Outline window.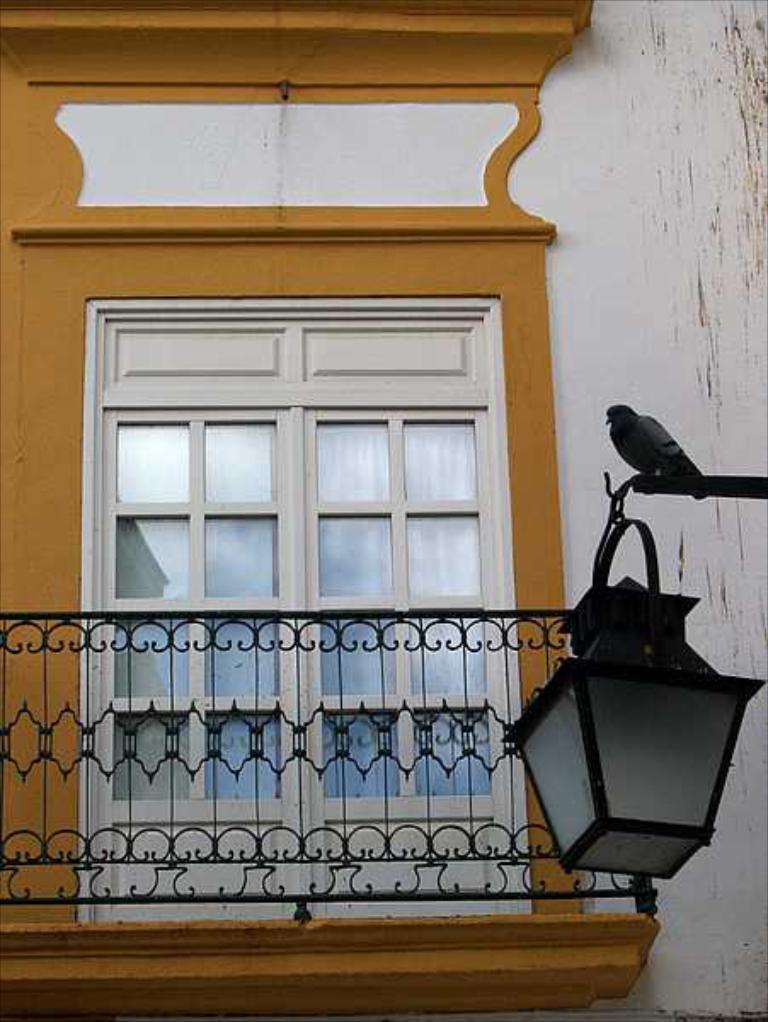
Outline: l=97, t=228, r=625, b=881.
